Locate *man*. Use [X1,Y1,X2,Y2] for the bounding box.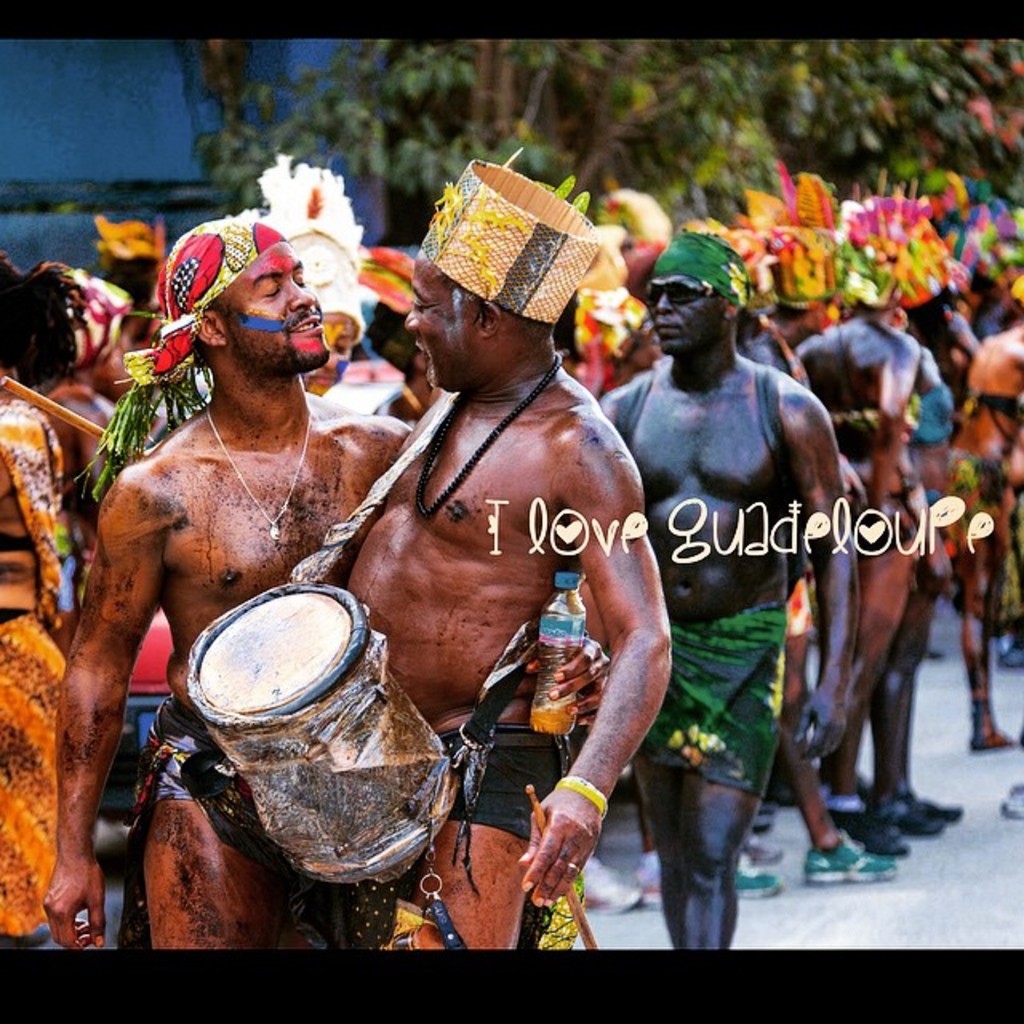
[48,213,613,954].
